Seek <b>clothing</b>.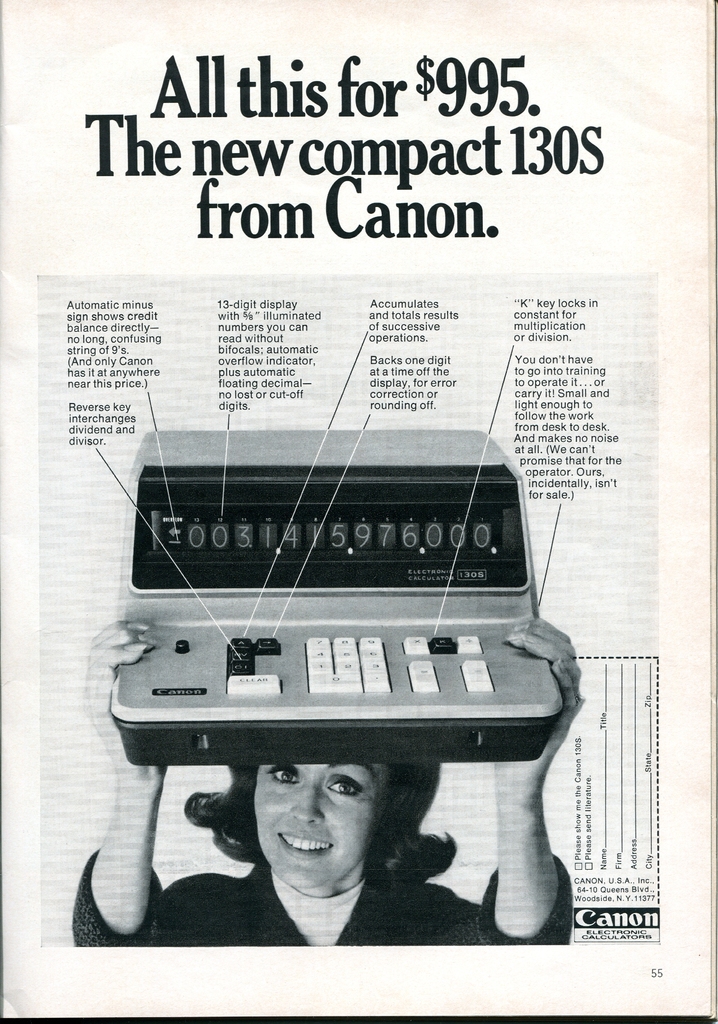
72/860/575/957.
